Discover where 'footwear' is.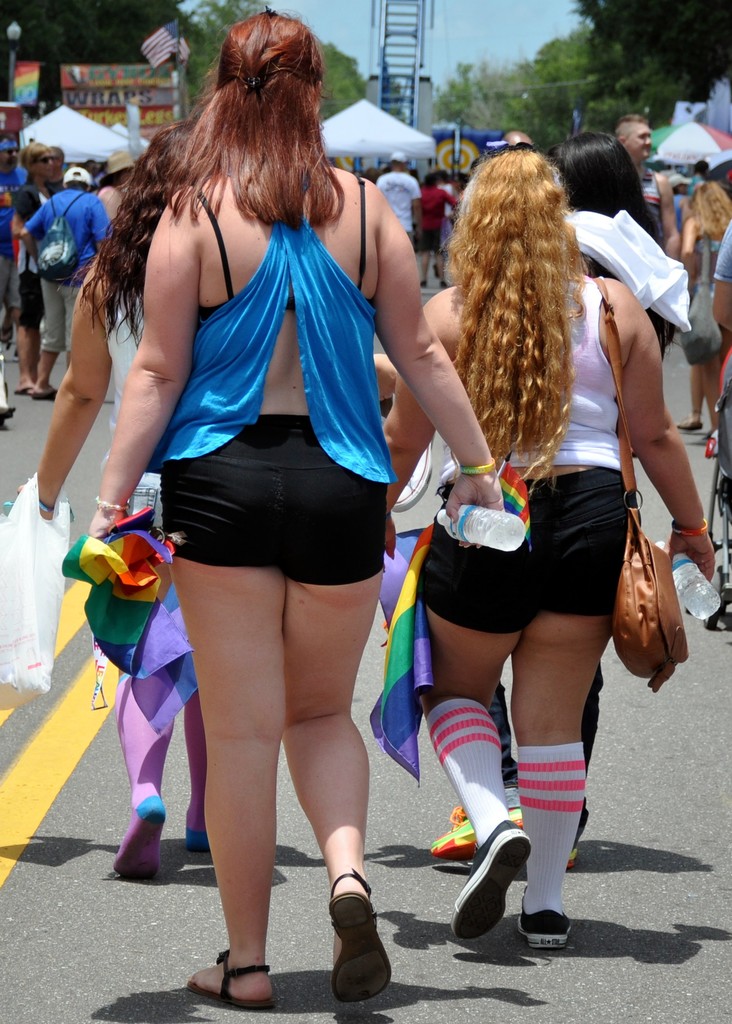
Discovered at BBox(193, 952, 281, 1008).
